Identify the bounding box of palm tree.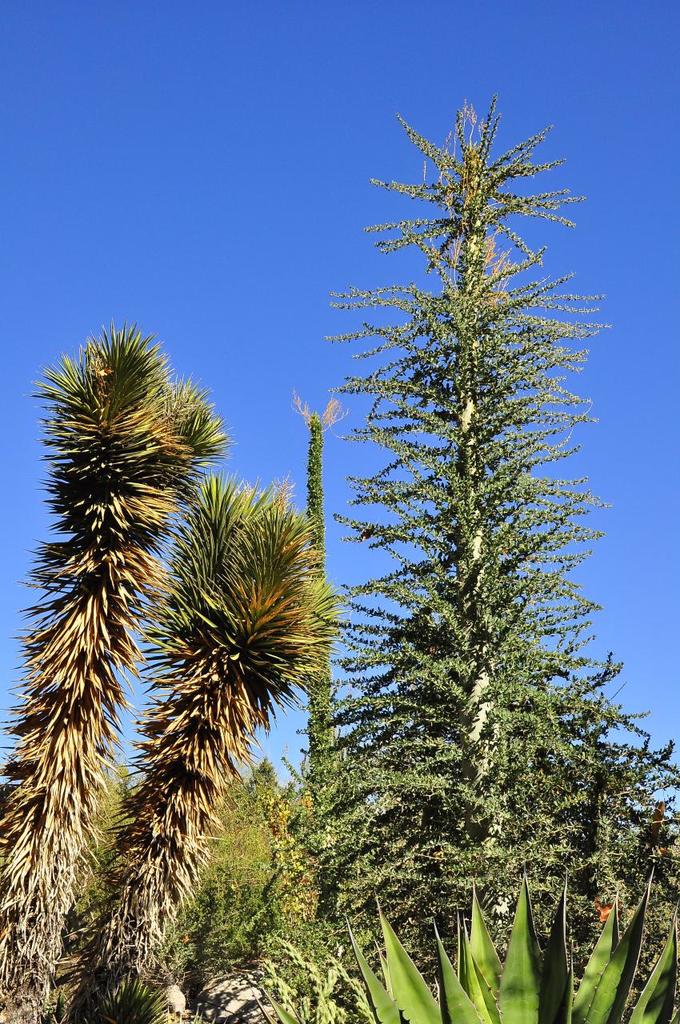
Rect(145, 484, 307, 994).
